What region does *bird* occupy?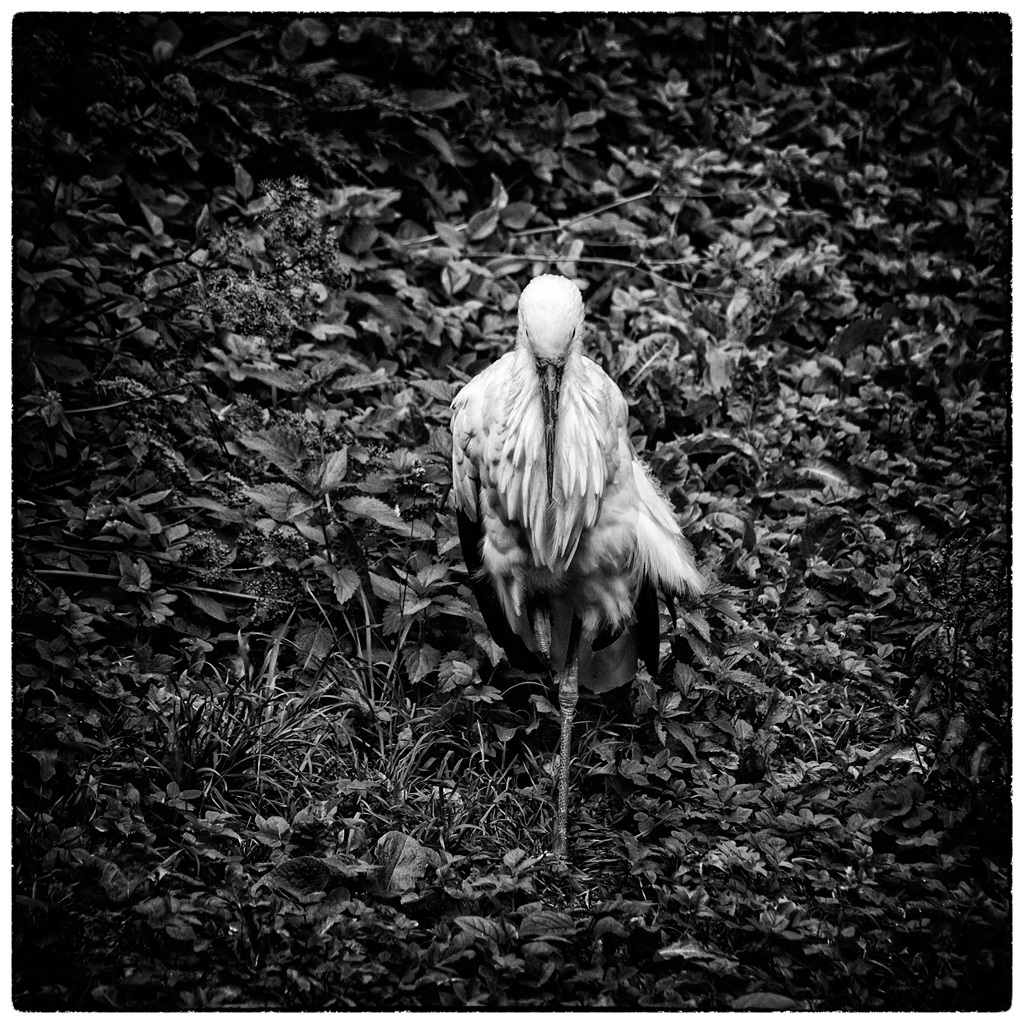
x1=451 y1=317 x2=700 y2=789.
